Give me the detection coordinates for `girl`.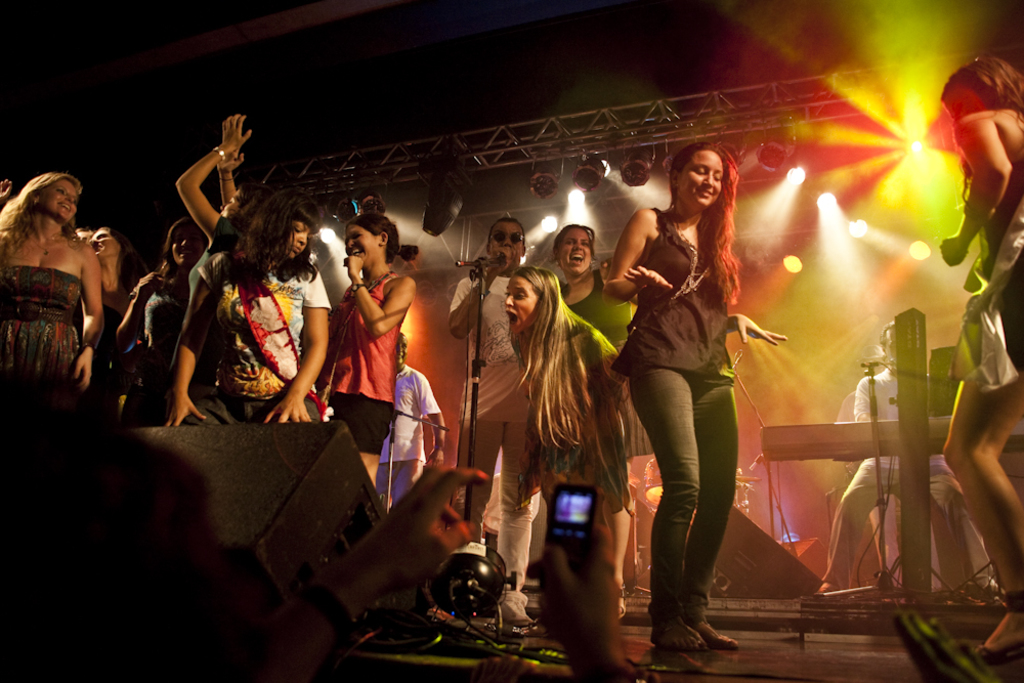
[327, 212, 418, 492].
